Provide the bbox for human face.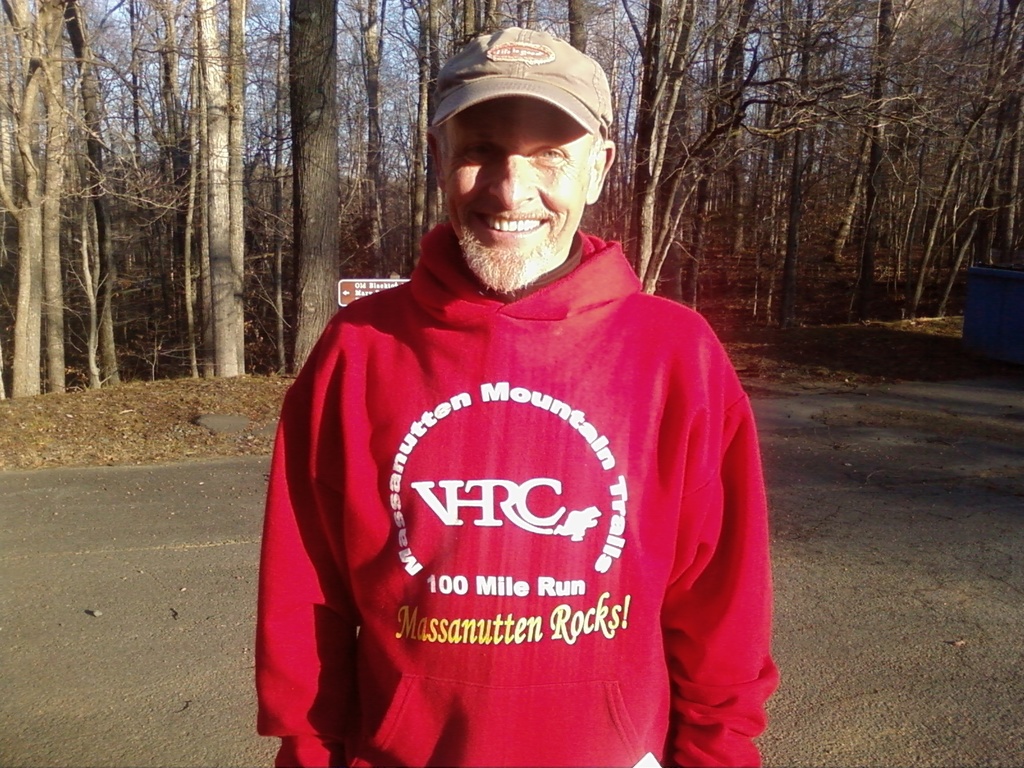
bbox=[441, 93, 591, 294].
